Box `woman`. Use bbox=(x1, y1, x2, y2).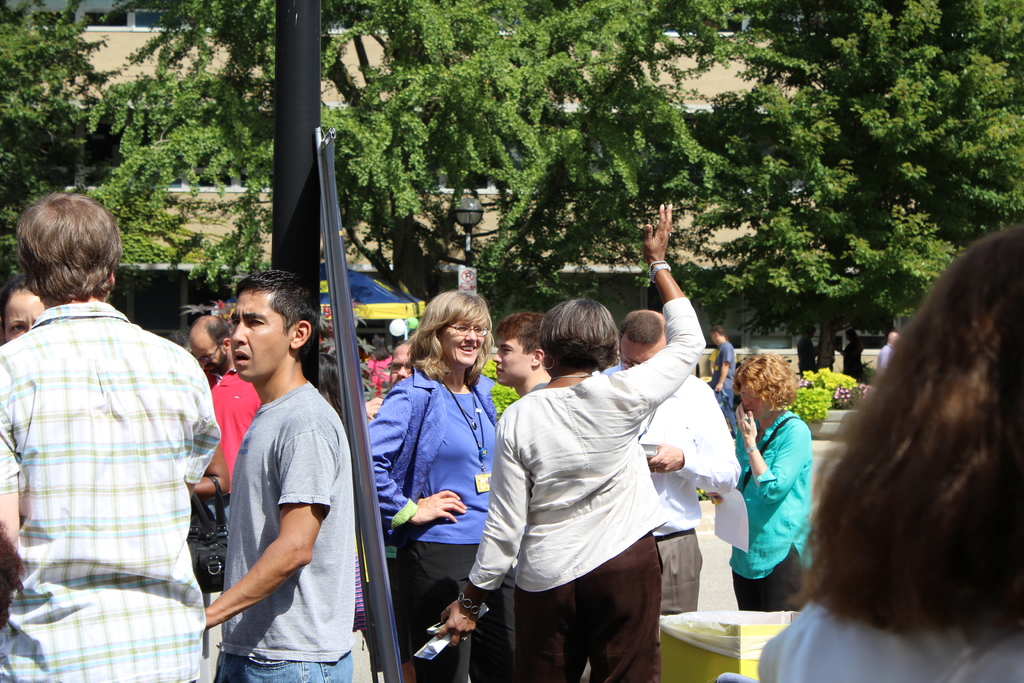
bbox=(710, 352, 817, 609).
